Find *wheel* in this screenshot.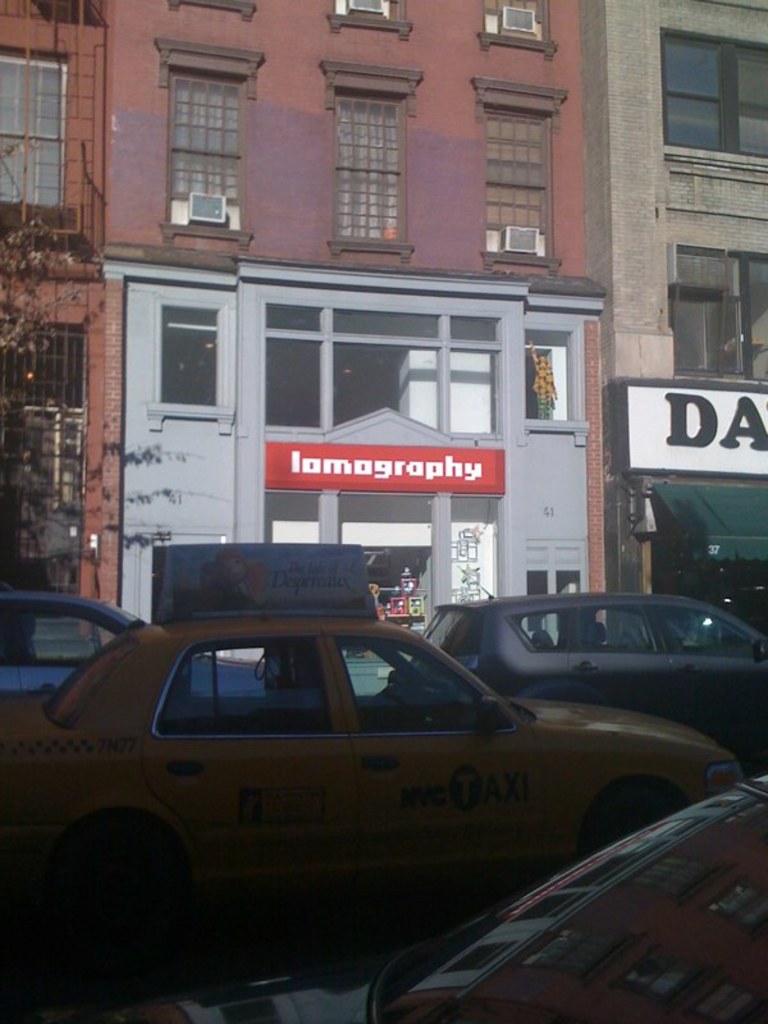
The bounding box for *wheel* is x1=31 y1=813 x2=201 y2=992.
